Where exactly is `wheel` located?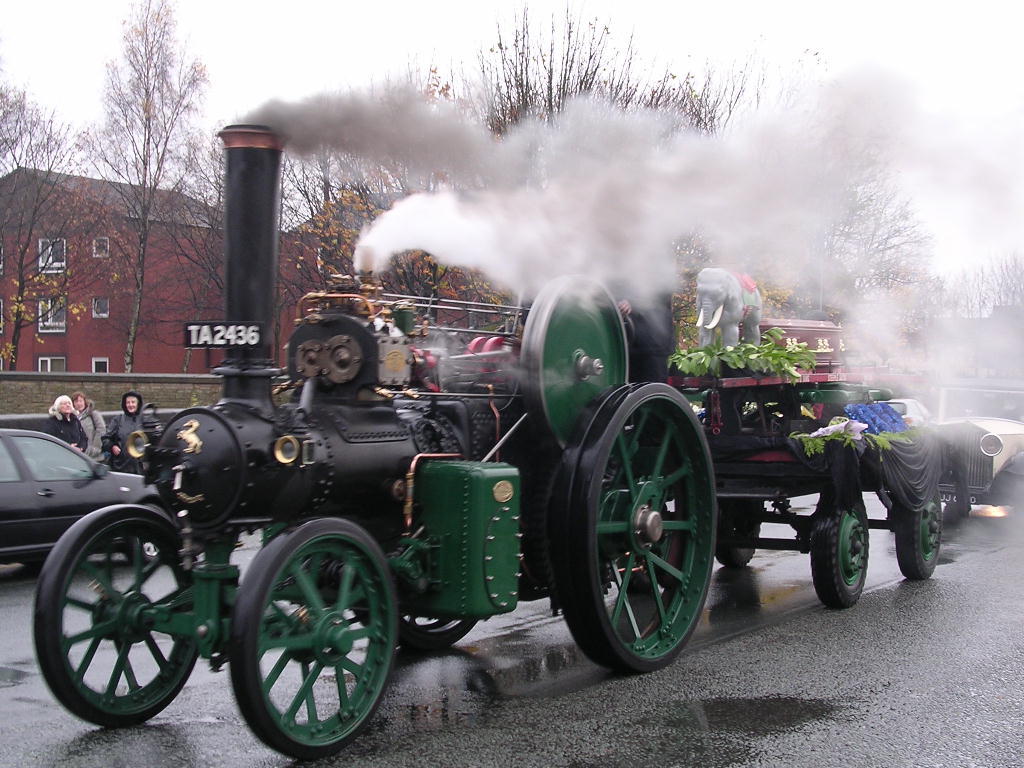
Its bounding box is <region>29, 511, 202, 734</region>.
